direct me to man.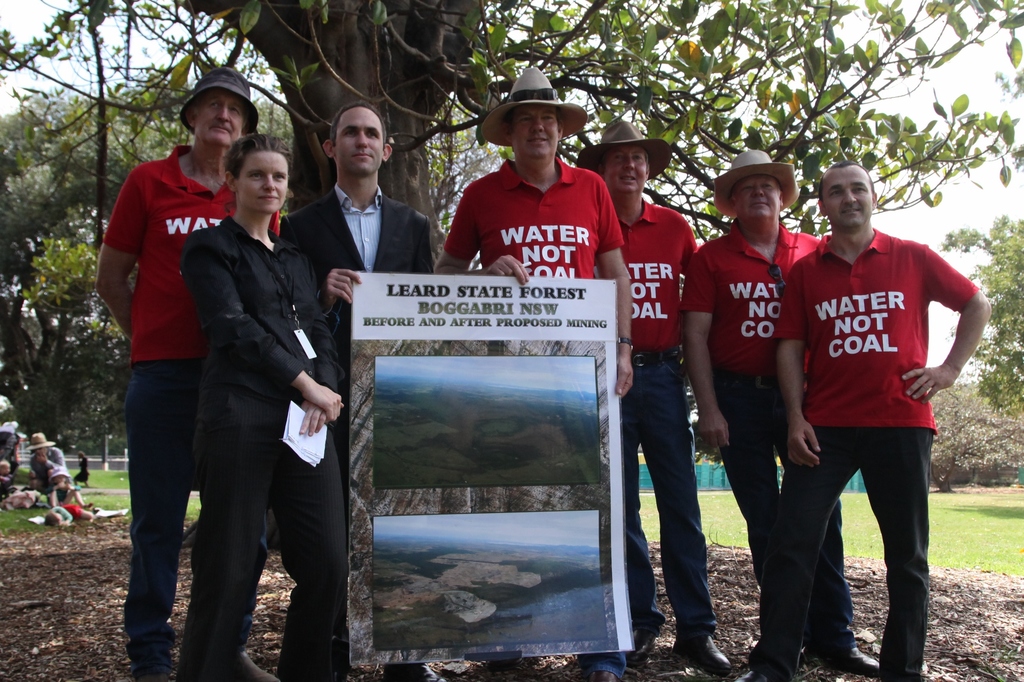
Direction: <box>578,115,721,679</box>.
